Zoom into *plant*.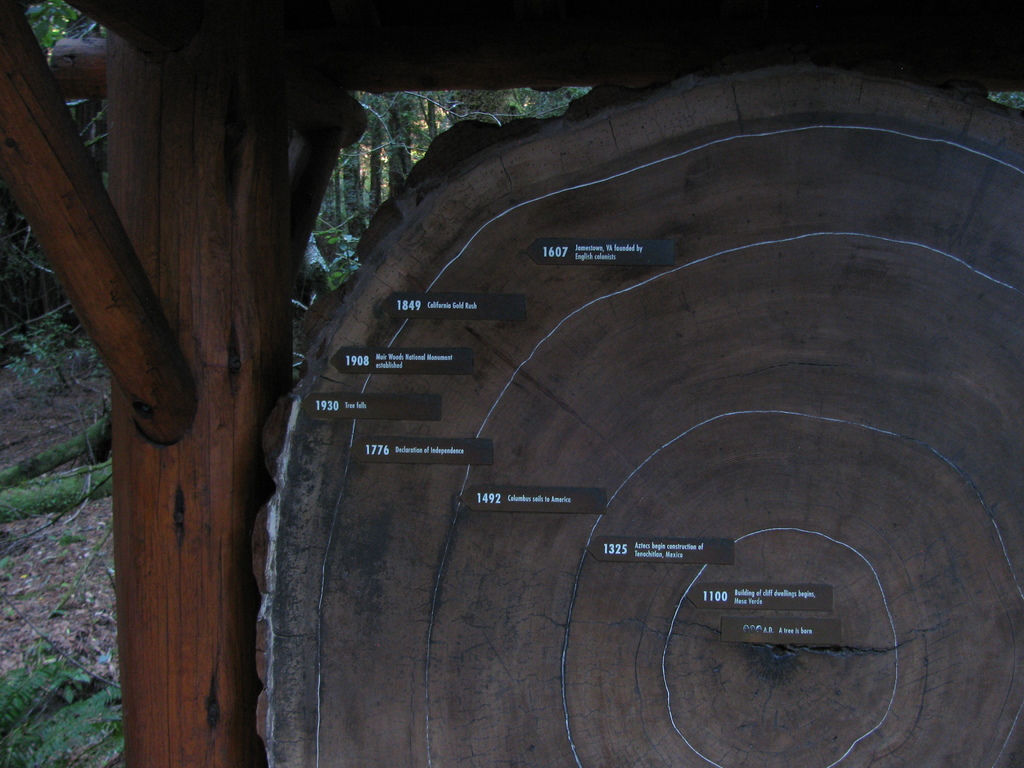
Zoom target: [left=50, top=530, right=87, bottom=547].
